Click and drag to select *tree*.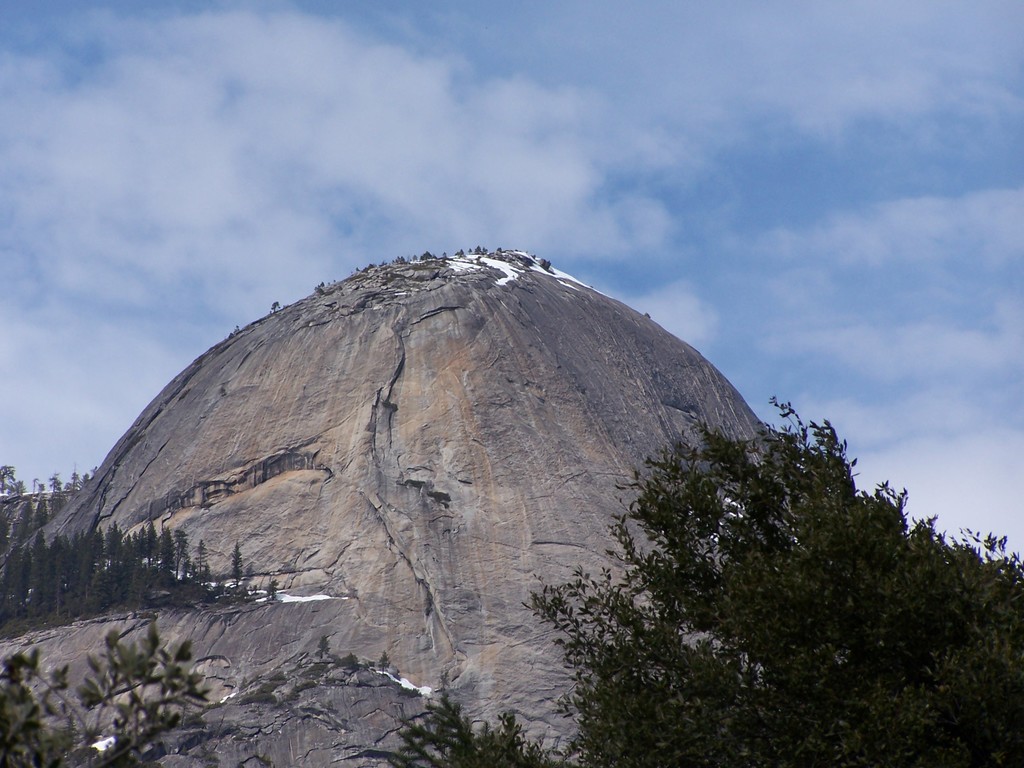
Selection: rect(519, 397, 1023, 767).
